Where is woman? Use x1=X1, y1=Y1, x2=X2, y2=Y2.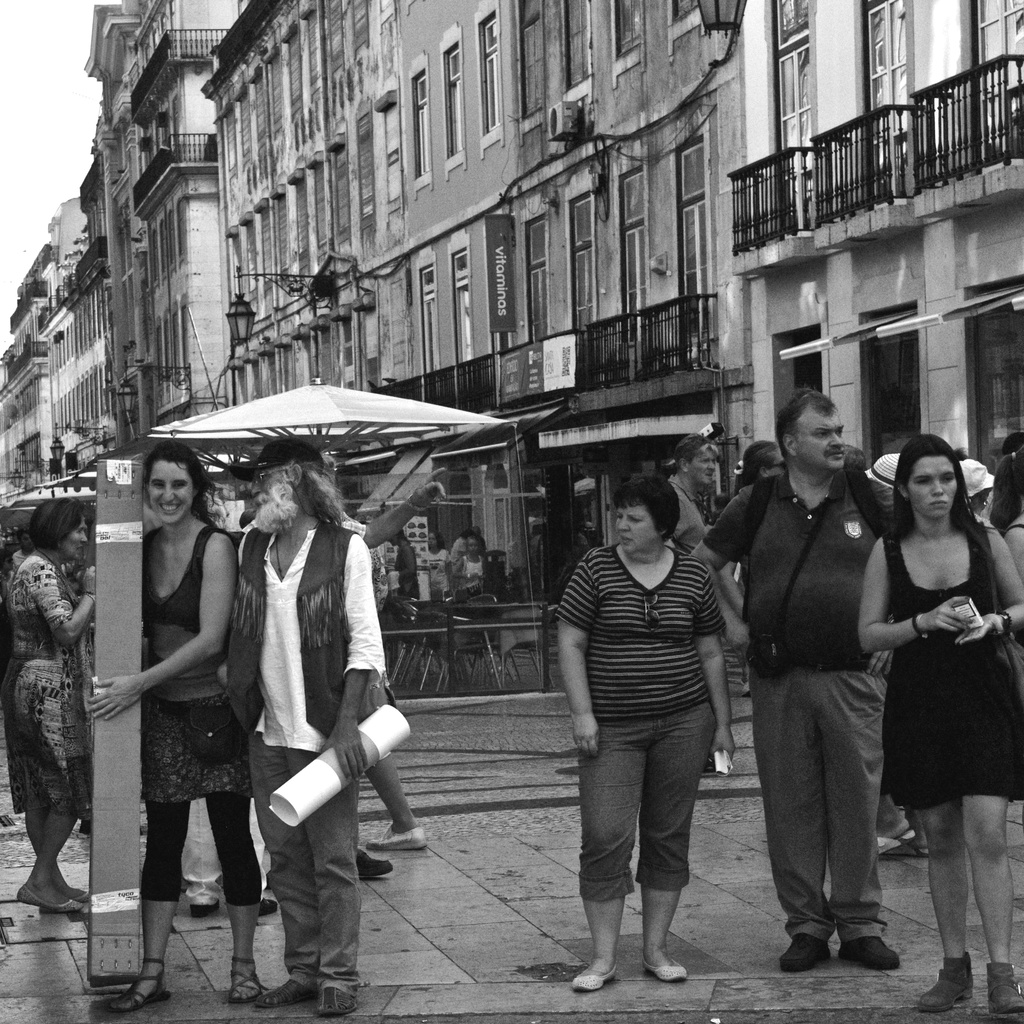
x1=4, y1=499, x2=108, y2=914.
